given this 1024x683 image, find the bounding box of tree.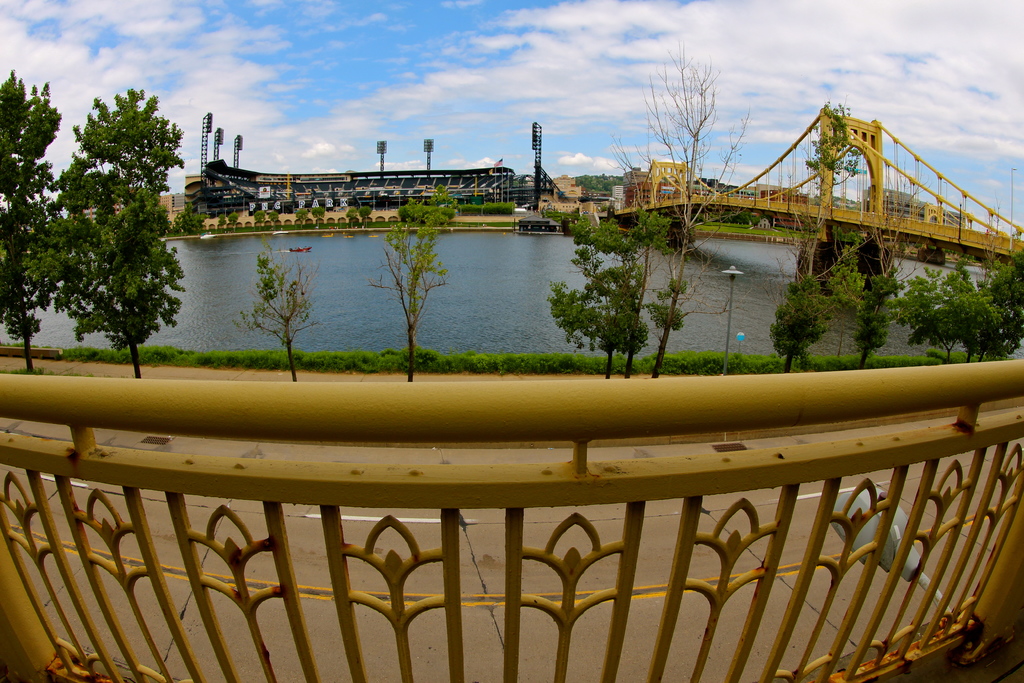
region(355, 206, 369, 227).
